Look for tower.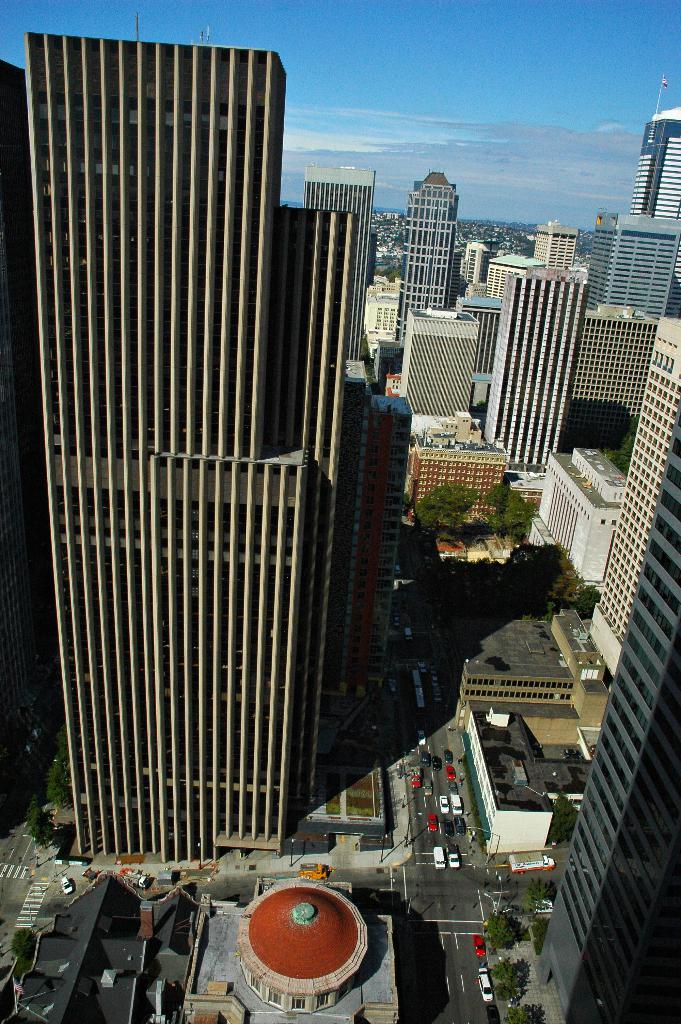
Found: crop(518, 316, 680, 1023).
